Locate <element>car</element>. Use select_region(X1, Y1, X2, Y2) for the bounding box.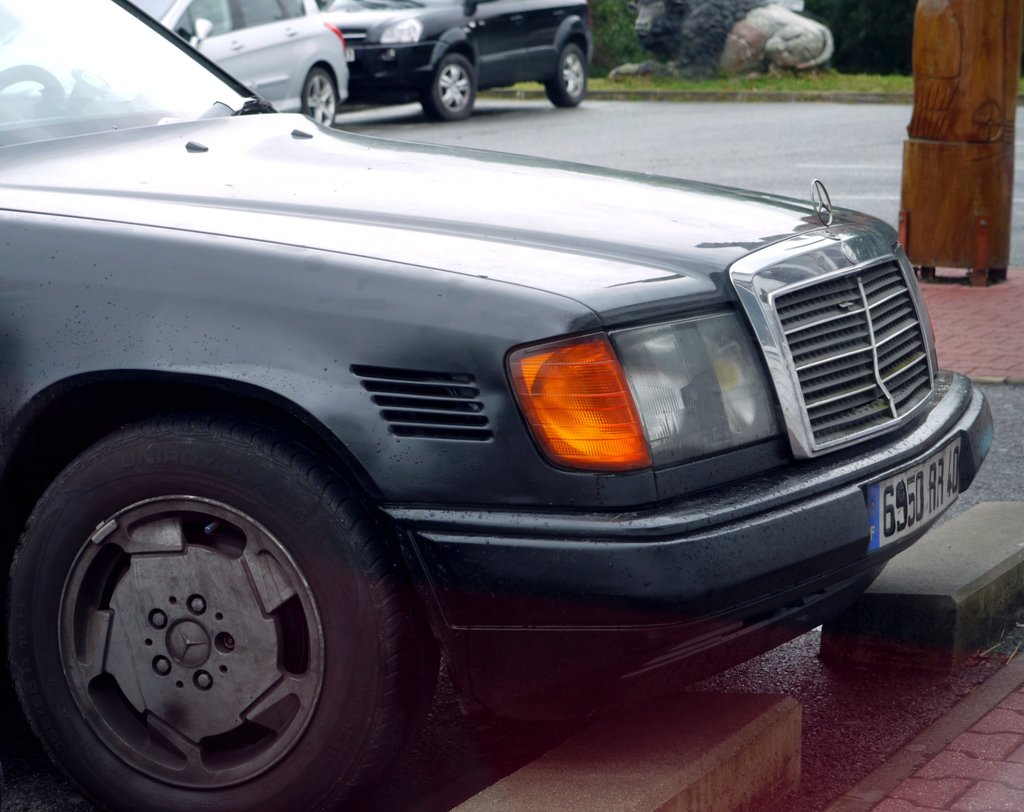
select_region(140, 0, 369, 120).
